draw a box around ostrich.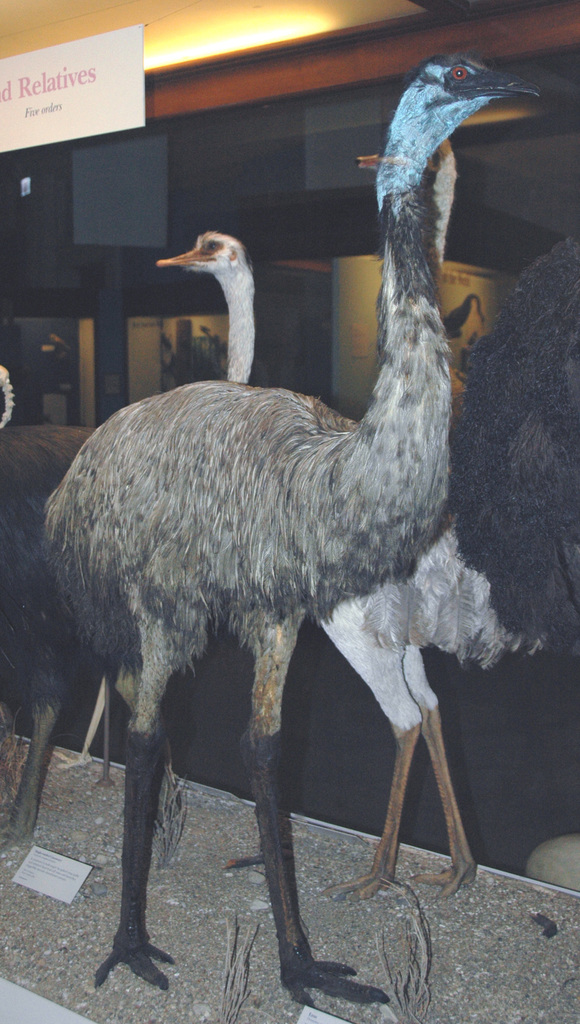
bbox=[35, 49, 549, 1004].
